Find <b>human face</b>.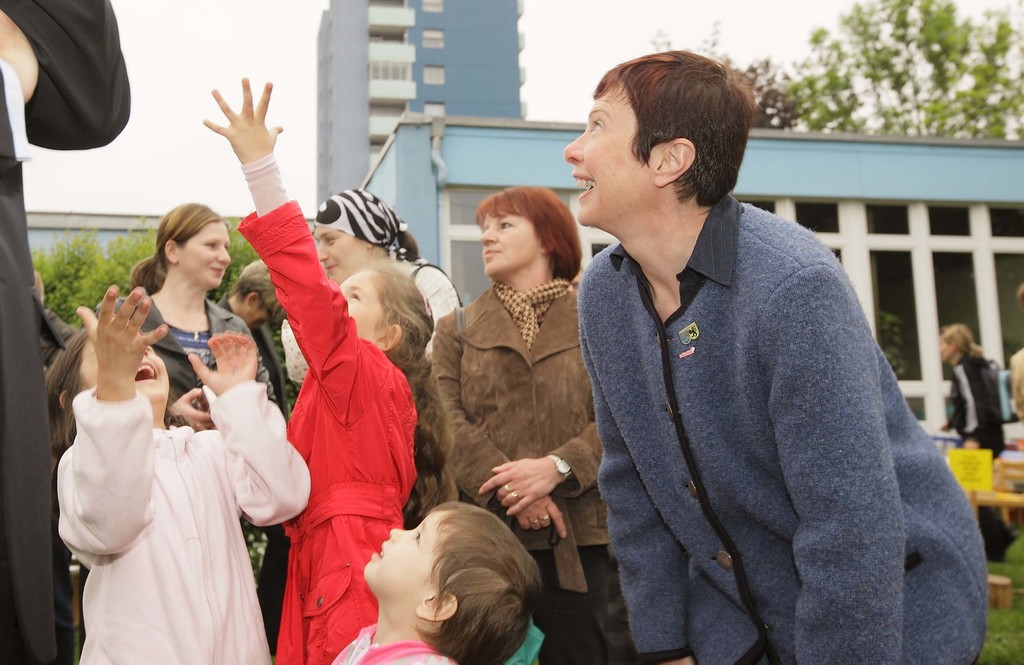
[247, 306, 269, 328].
